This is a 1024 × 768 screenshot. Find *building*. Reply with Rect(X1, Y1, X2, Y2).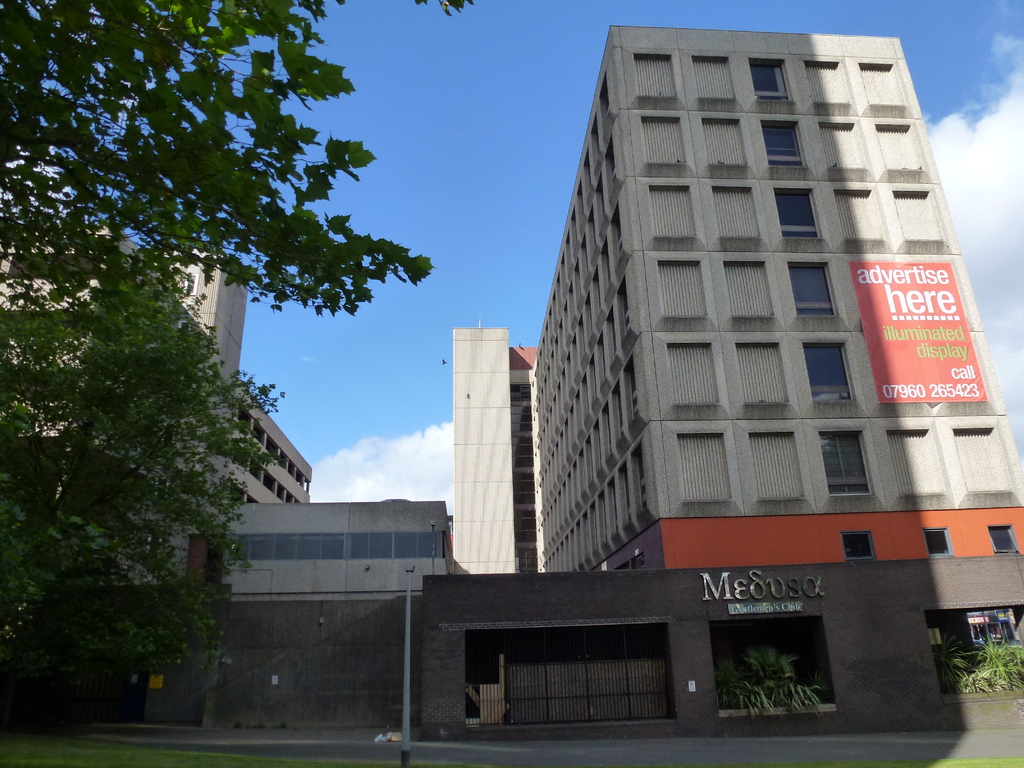
Rect(533, 28, 1023, 568).
